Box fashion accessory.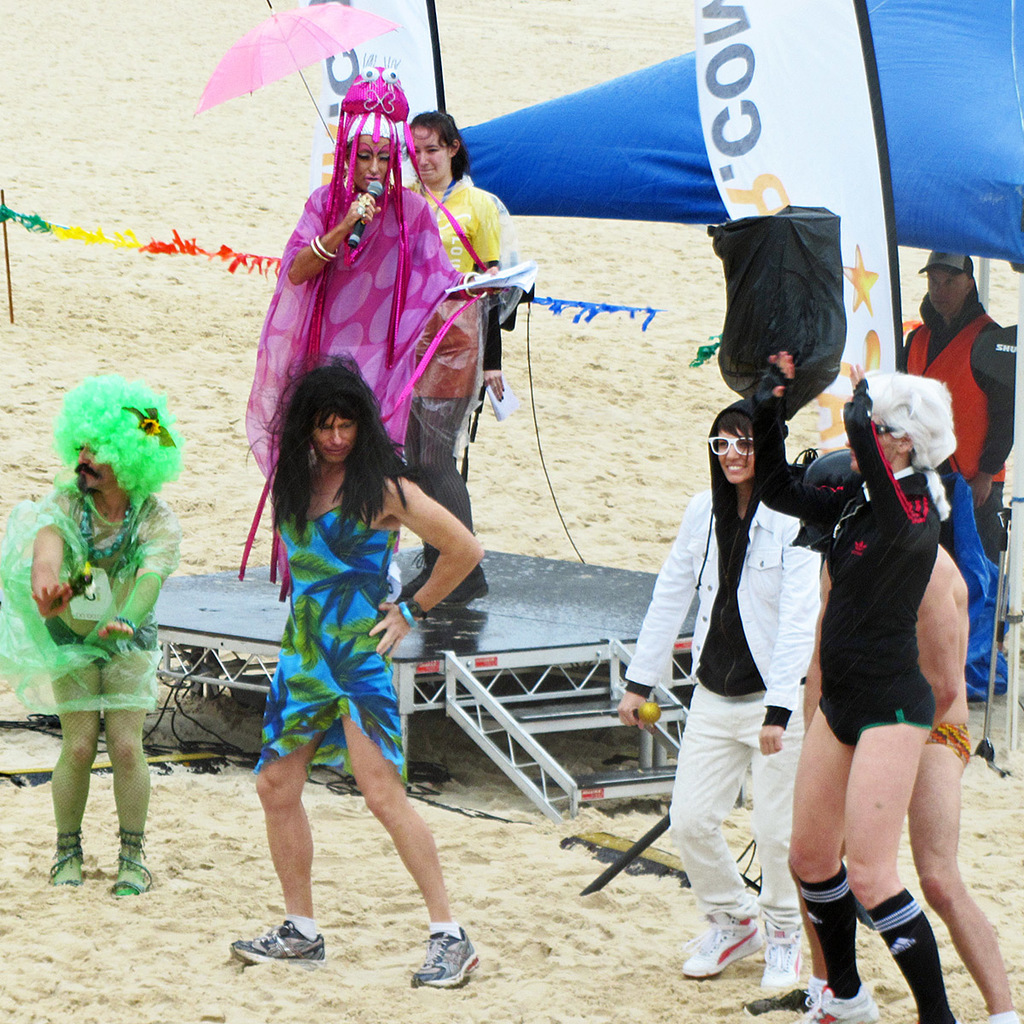
[50, 371, 186, 517].
